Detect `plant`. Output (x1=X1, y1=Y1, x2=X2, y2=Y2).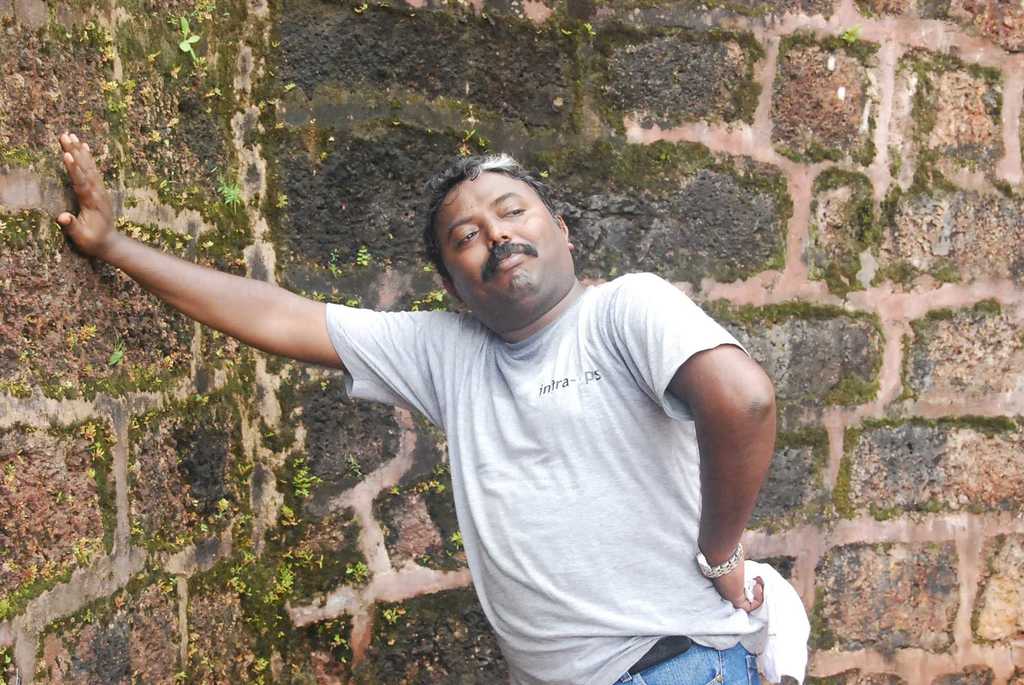
(x1=445, y1=548, x2=460, y2=557).
